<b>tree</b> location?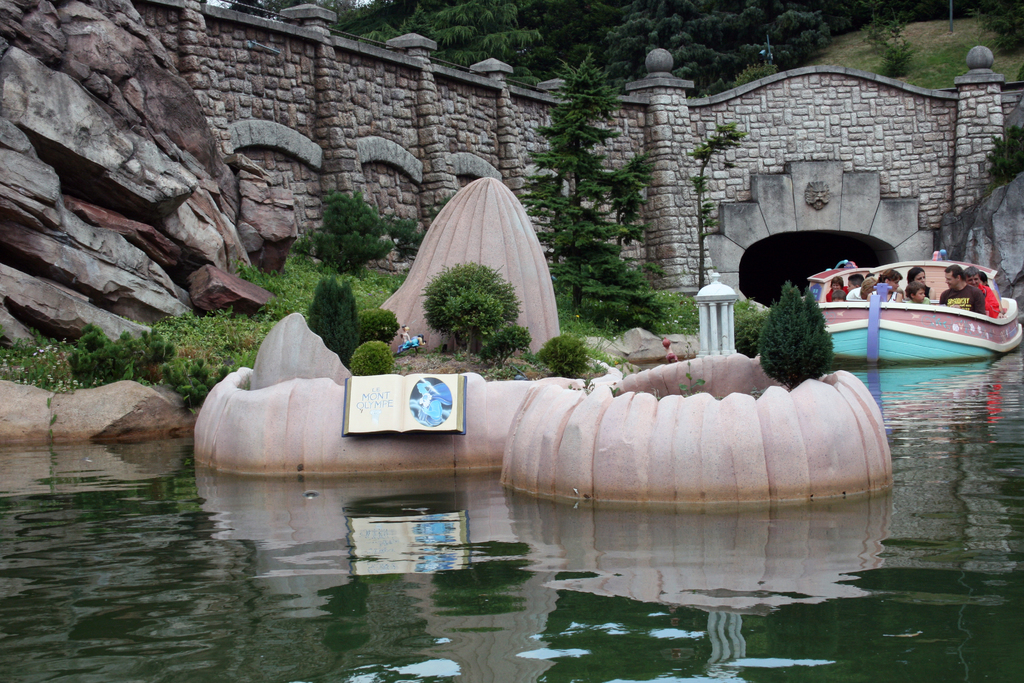
box(299, 177, 388, 273)
